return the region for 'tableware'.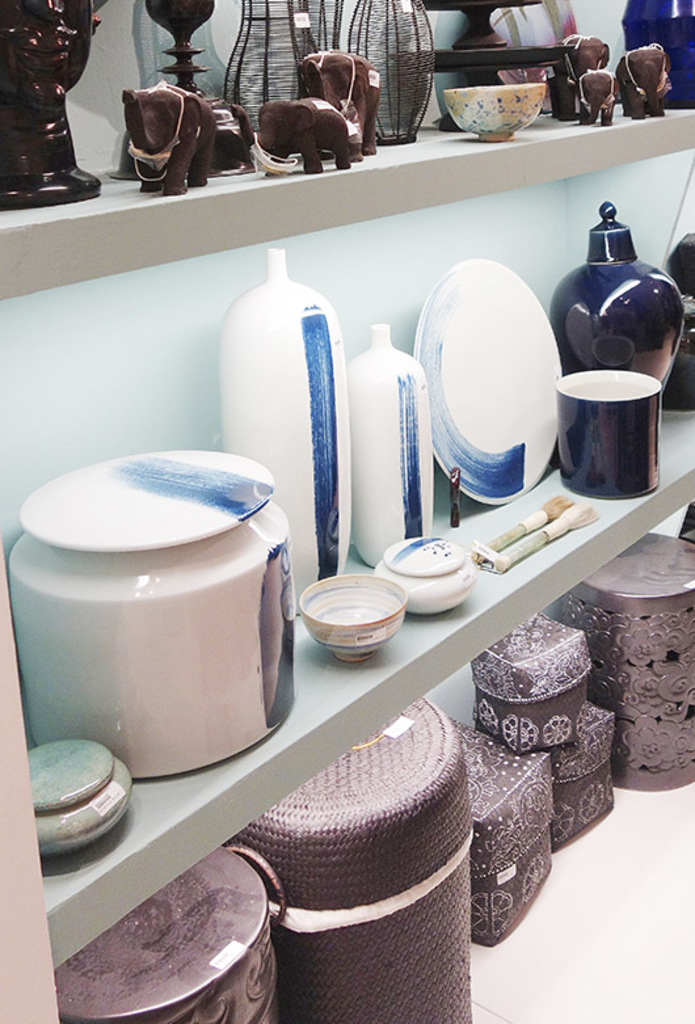
[412,254,566,511].
